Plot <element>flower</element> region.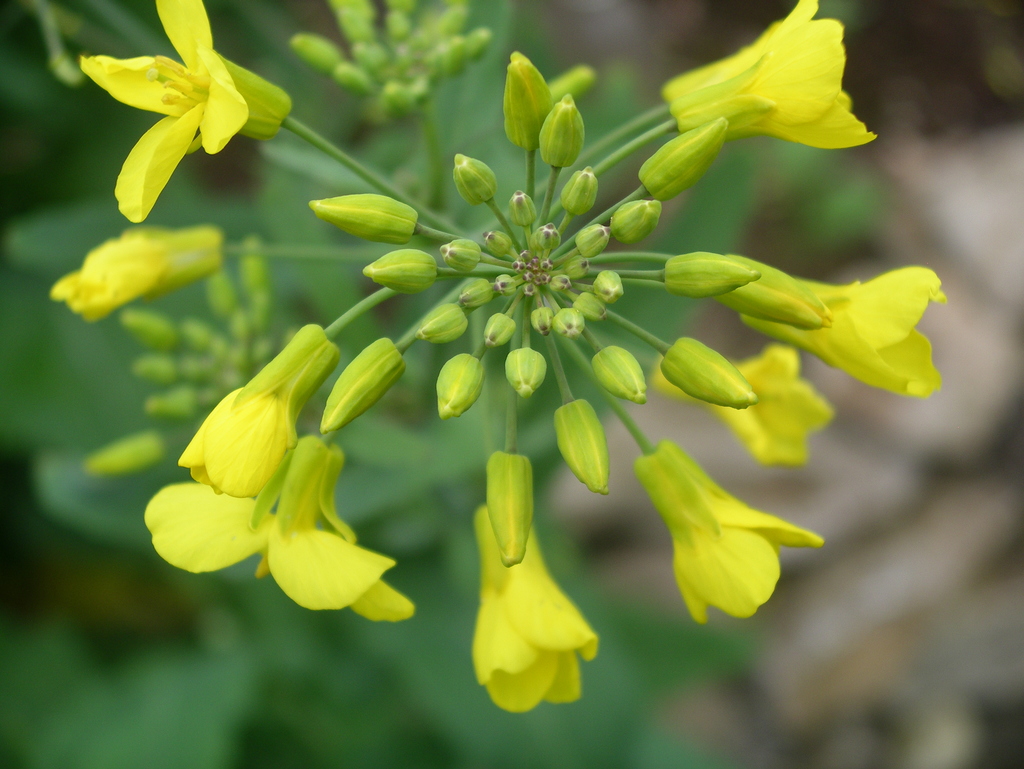
Plotted at region(721, 269, 942, 400).
